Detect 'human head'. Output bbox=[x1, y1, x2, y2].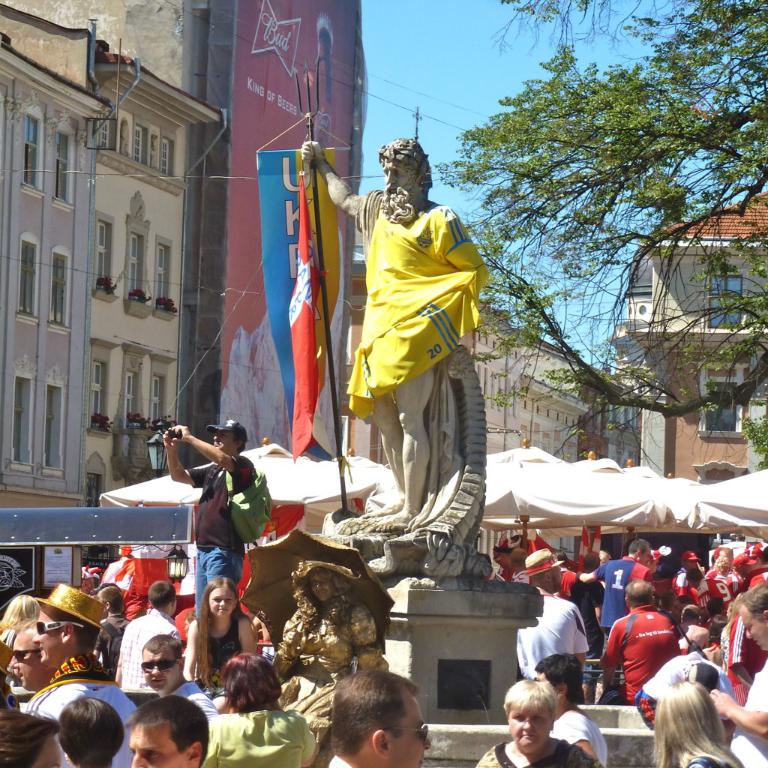
bbox=[527, 546, 565, 590].
